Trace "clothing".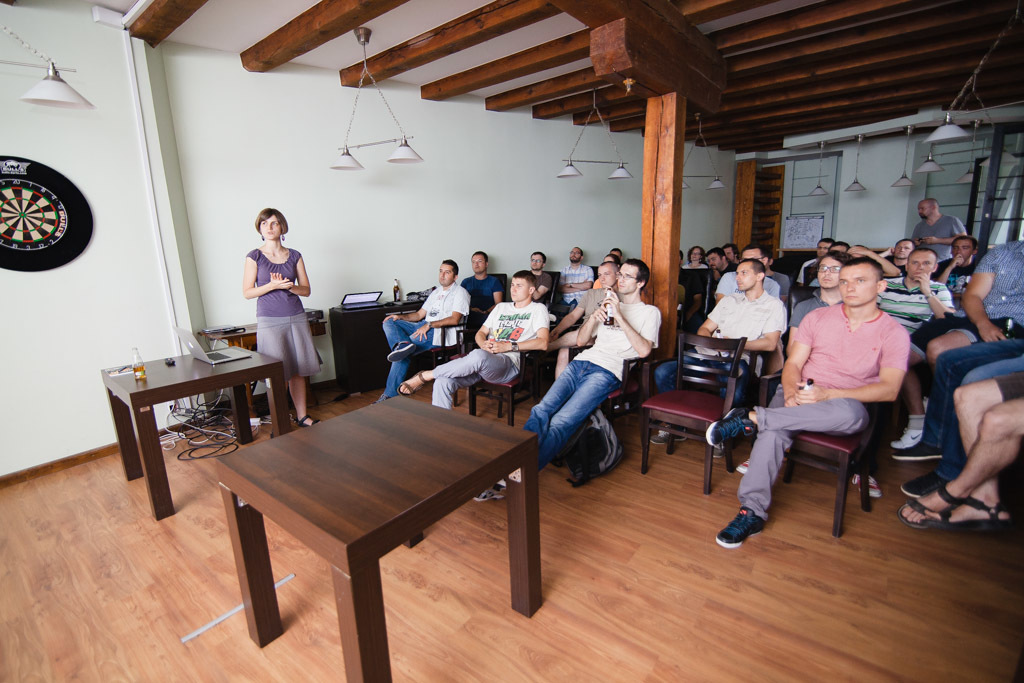
Traced to region(564, 260, 590, 315).
